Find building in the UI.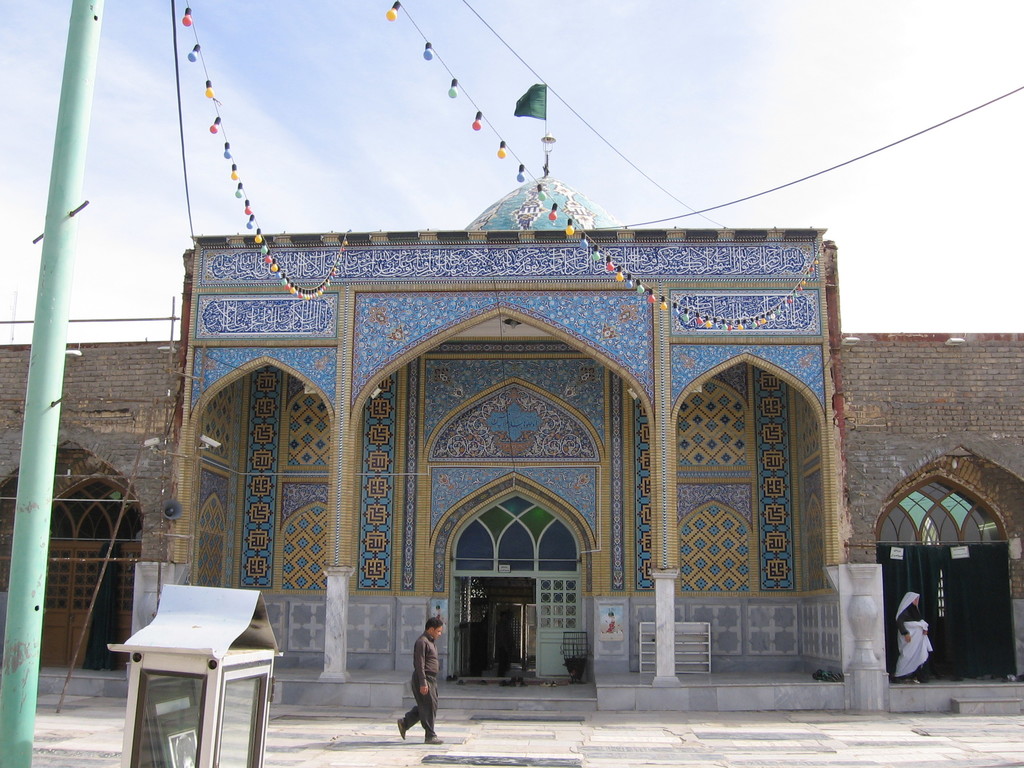
UI element at 0,81,1023,714.
